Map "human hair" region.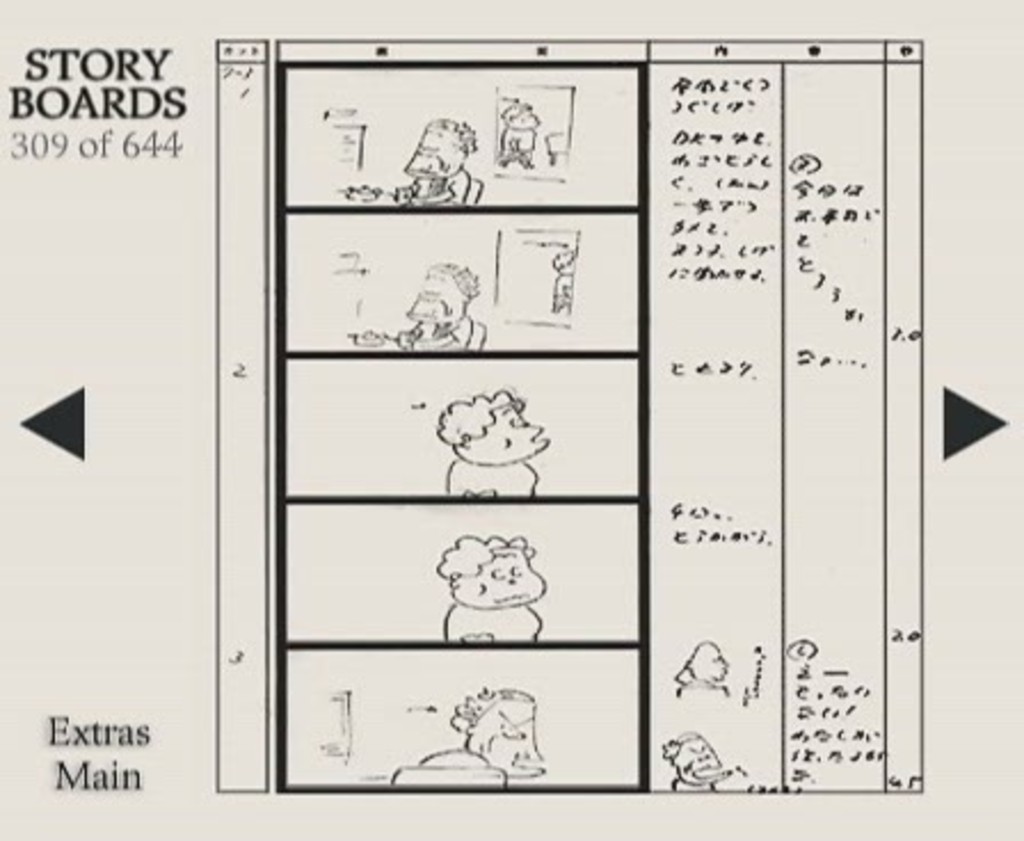
Mapped to [x1=448, y1=686, x2=539, y2=752].
